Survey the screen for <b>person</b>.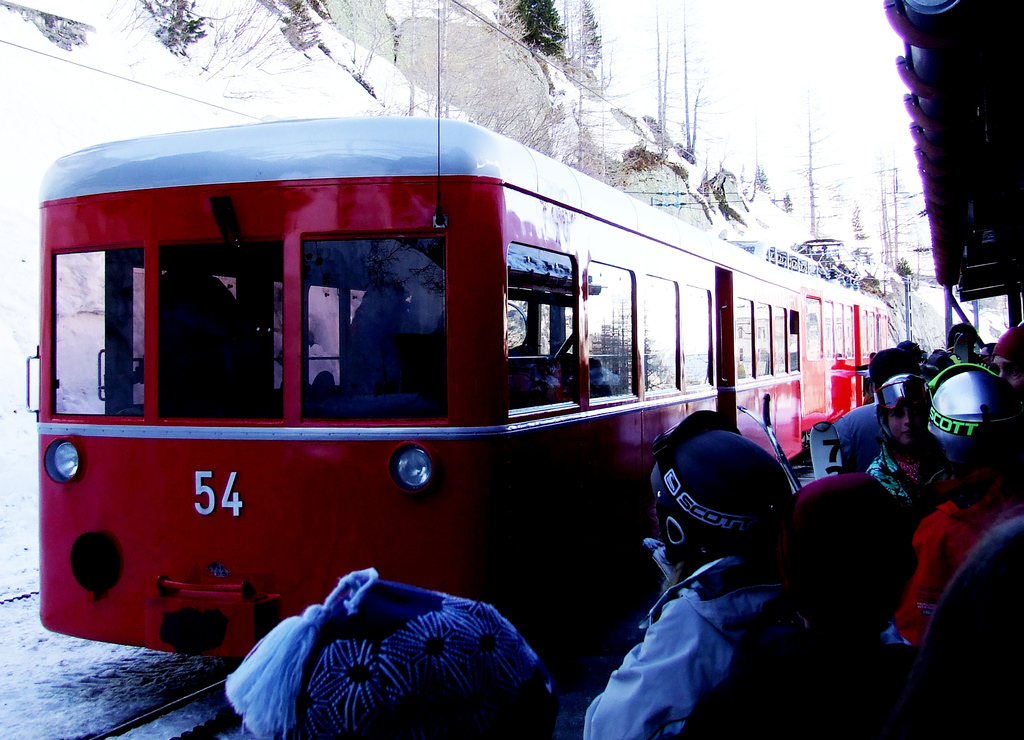
Survey found: (x1=568, y1=436, x2=906, y2=736).
